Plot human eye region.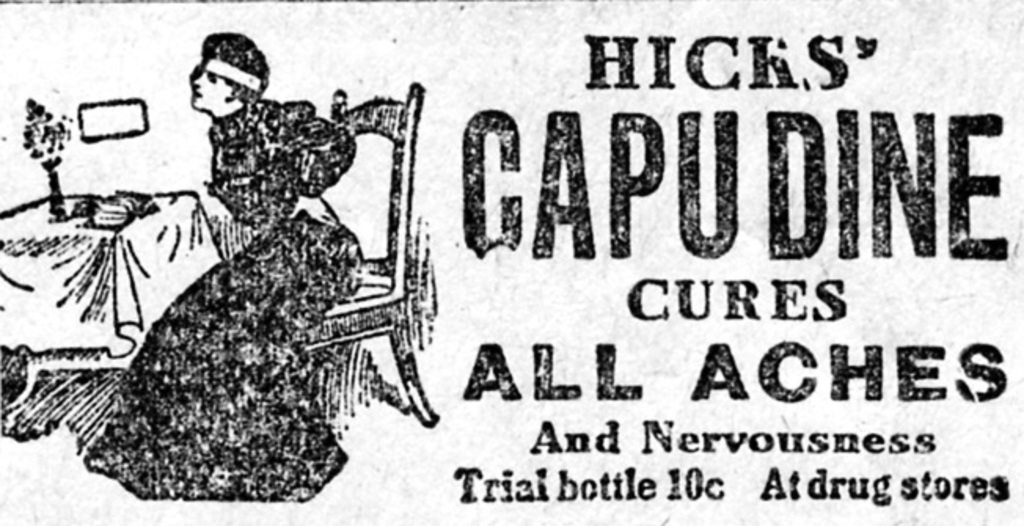
Plotted at (204, 72, 221, 85).
